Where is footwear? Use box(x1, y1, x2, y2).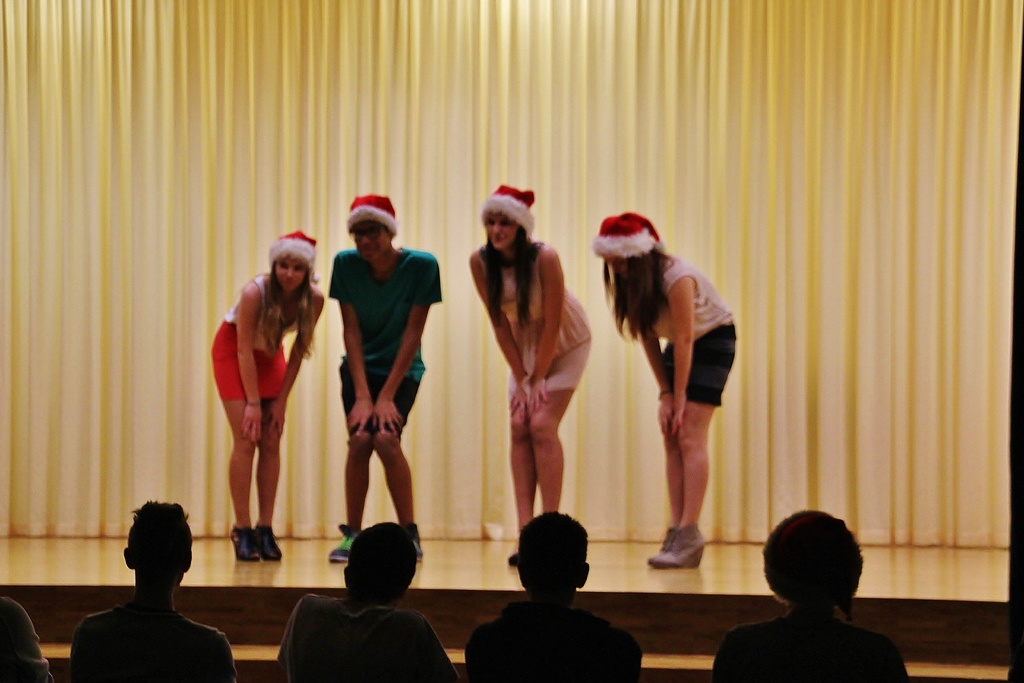
box(408, 522, 421, 566).
